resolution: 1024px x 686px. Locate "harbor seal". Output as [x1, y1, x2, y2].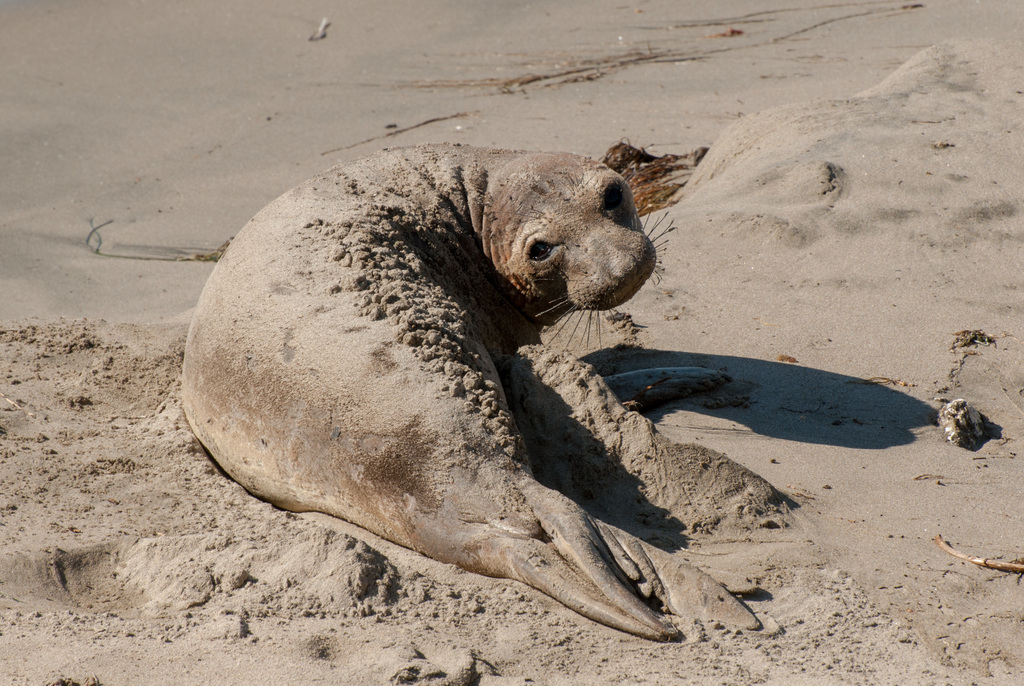
[172, 145, 681, 644].
